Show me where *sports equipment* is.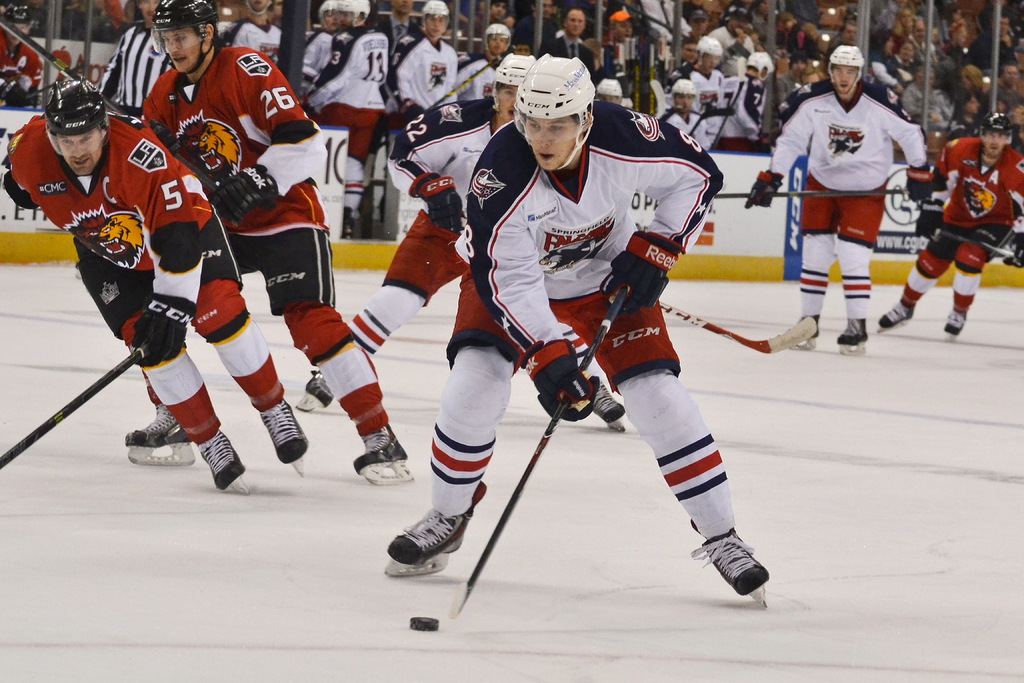
*sports equipment* is at bbox=(335, 0, 366, 30).
